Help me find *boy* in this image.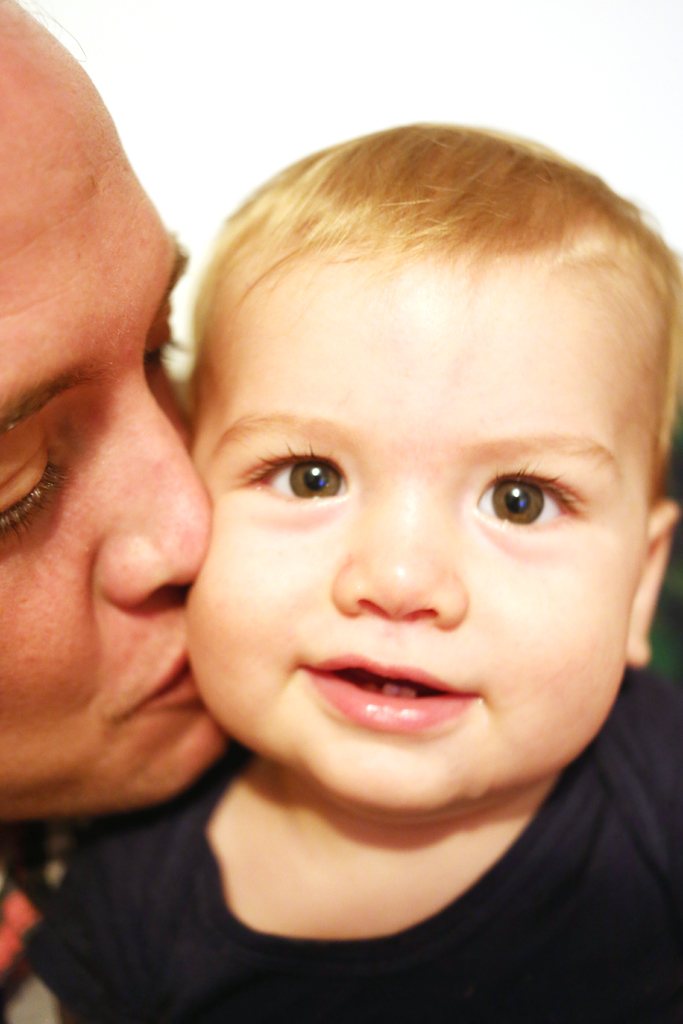
Found it: select_region(0, 115, 682, 1023).
